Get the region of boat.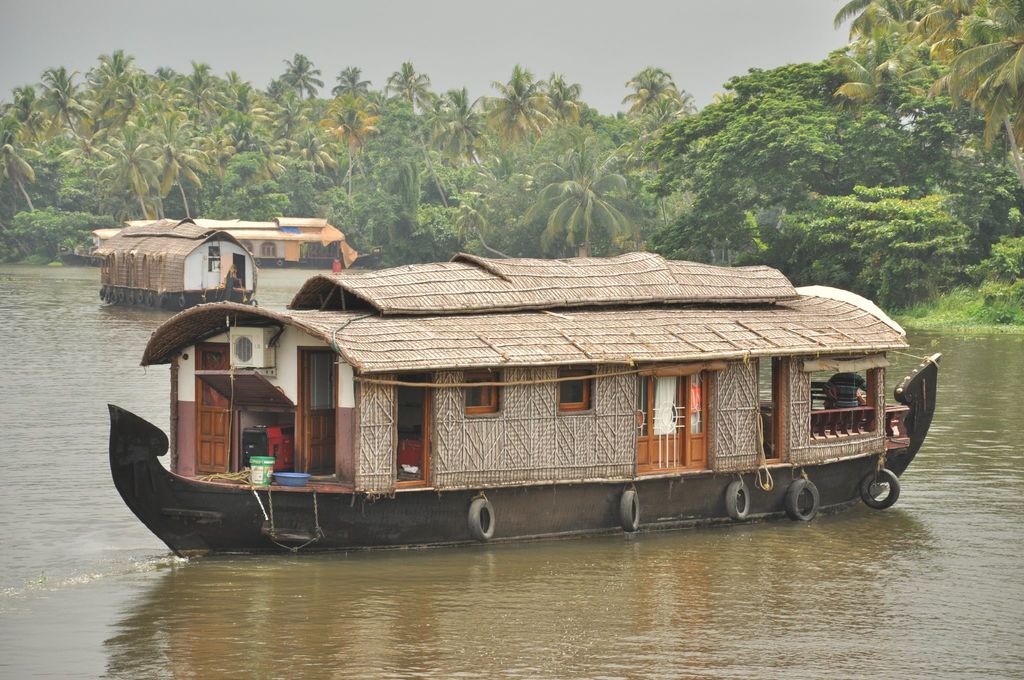
[x1=90, y1=209, x2=346, y2=266].
